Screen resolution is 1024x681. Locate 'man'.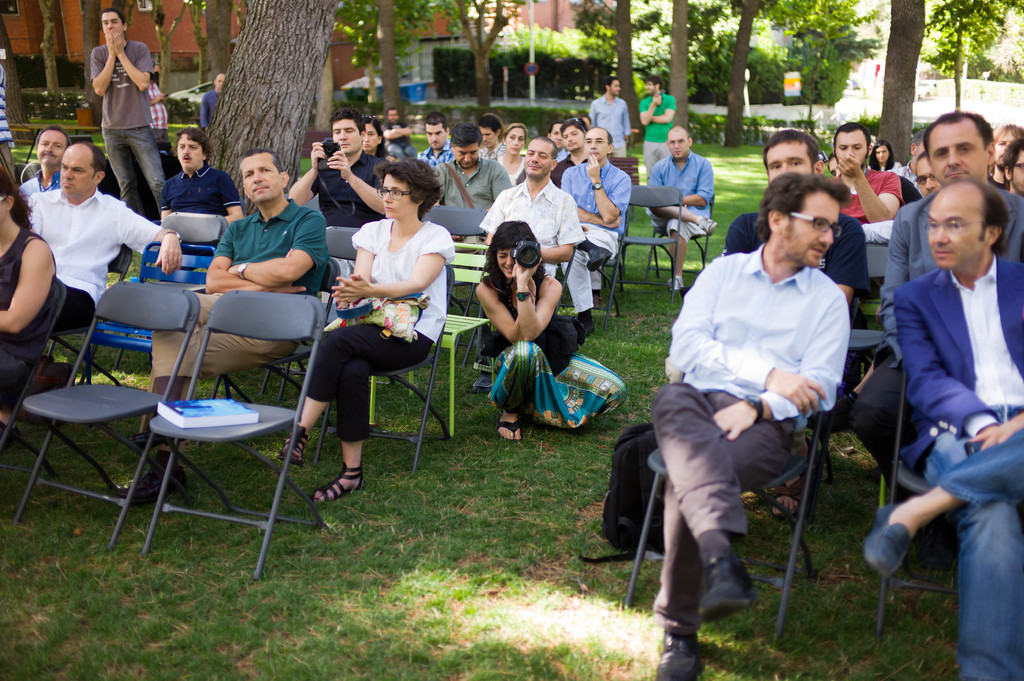
155/125/239/284.
